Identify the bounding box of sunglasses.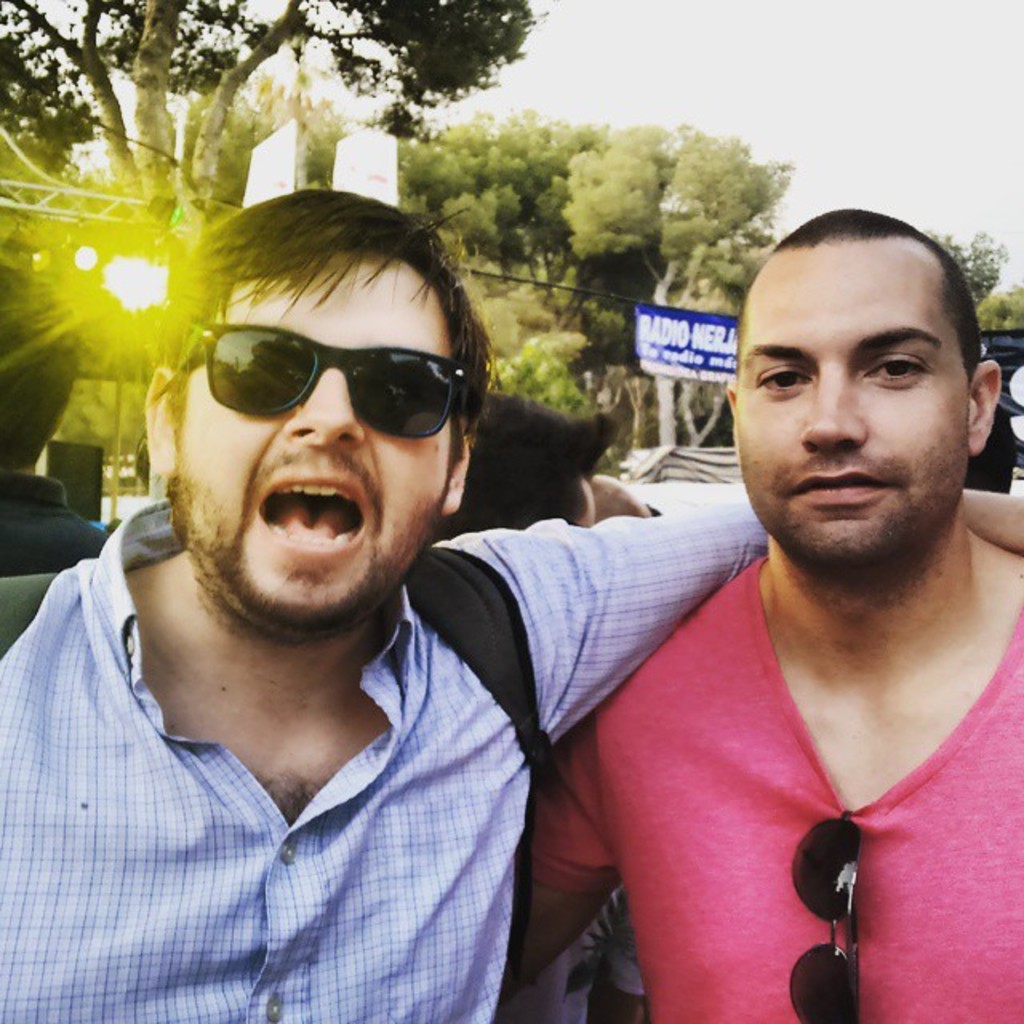
l=166, t=325, r=477, b=440.
